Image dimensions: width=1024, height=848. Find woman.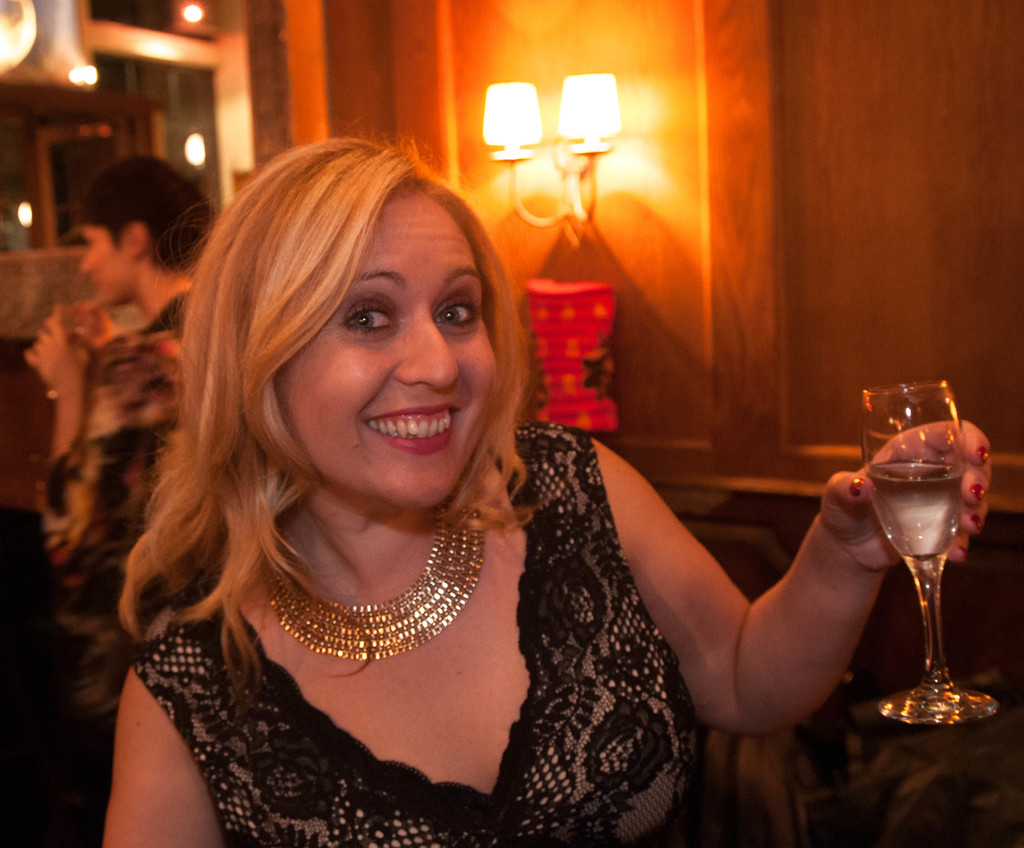
pyautogui.locateOnScreen(104, 110, 999, 847).
